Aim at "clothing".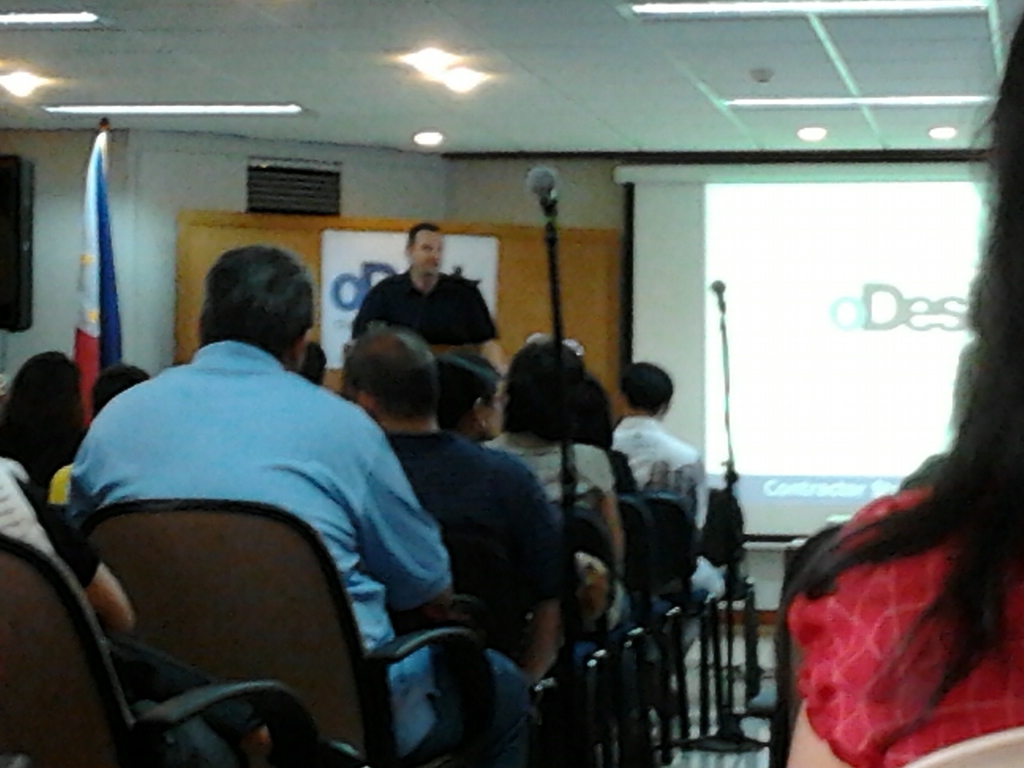
Aimed at box=[356, 266, 479, 346].
